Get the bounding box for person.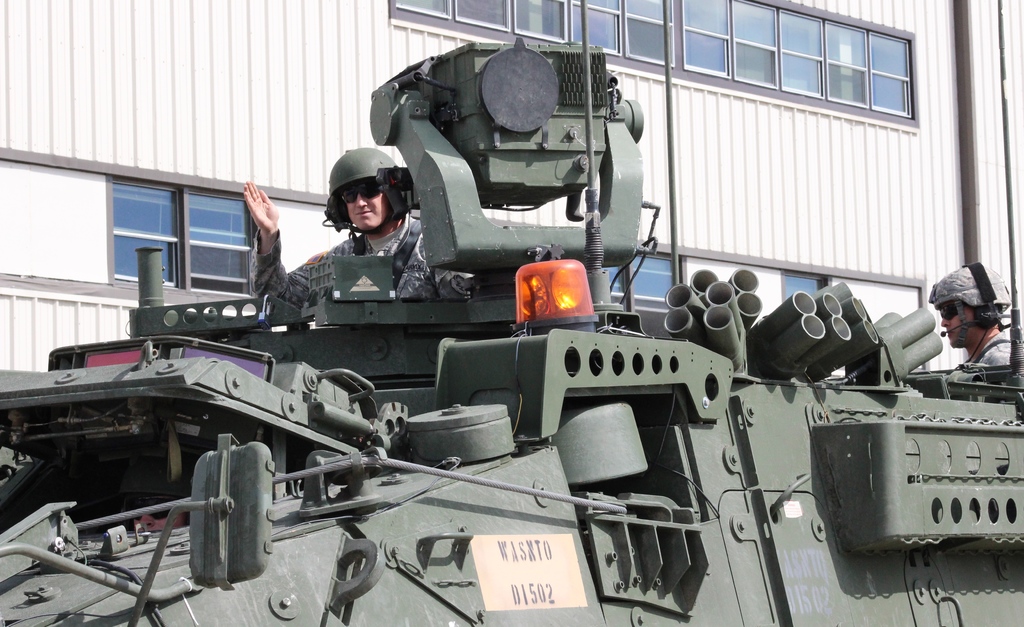
box(927, 257, 1021, 366).
